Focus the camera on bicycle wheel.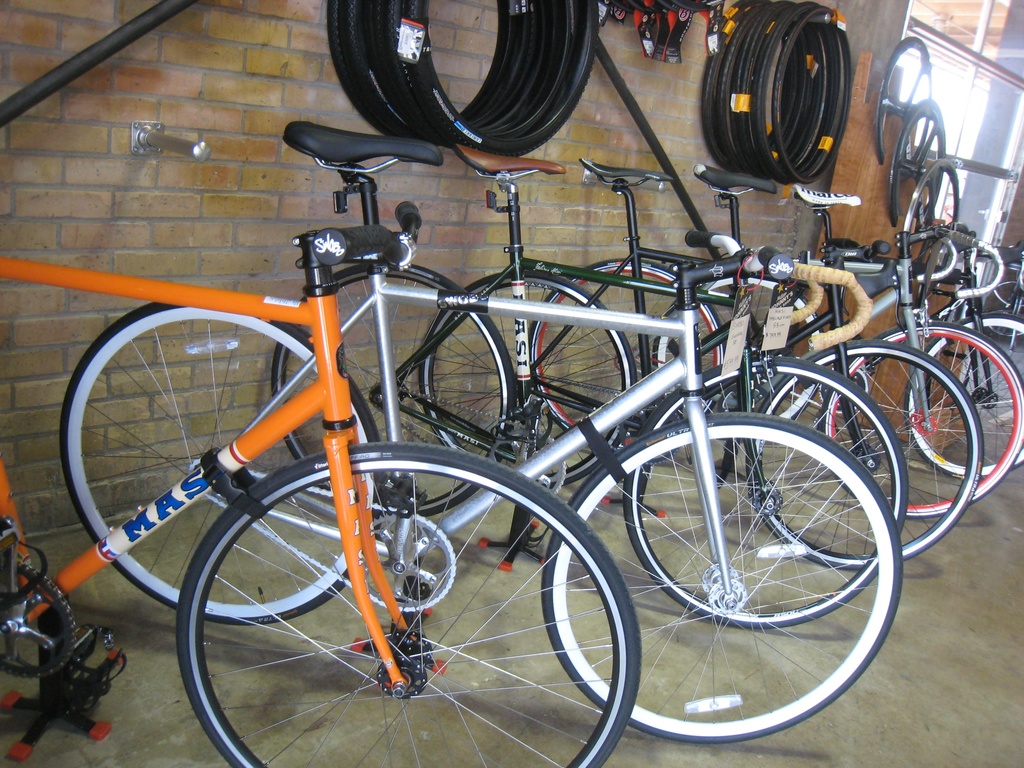
Focus region: 980 282 1023 333.
